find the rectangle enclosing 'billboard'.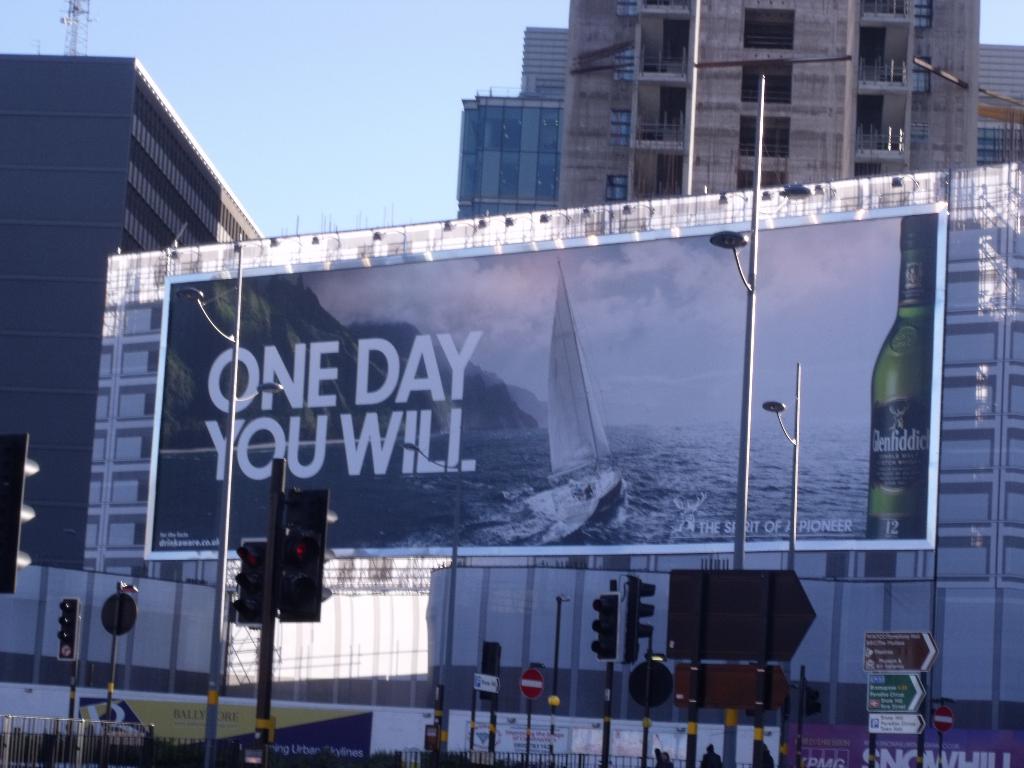
<region>154, 209, 942, 535</region>.
